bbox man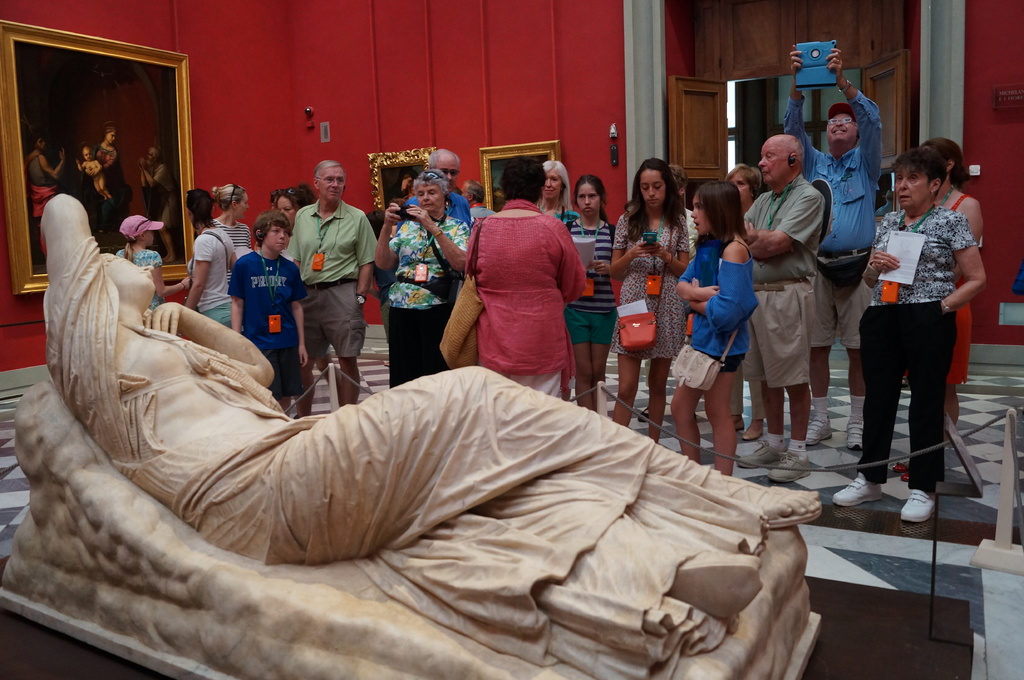
742,136,829,483
